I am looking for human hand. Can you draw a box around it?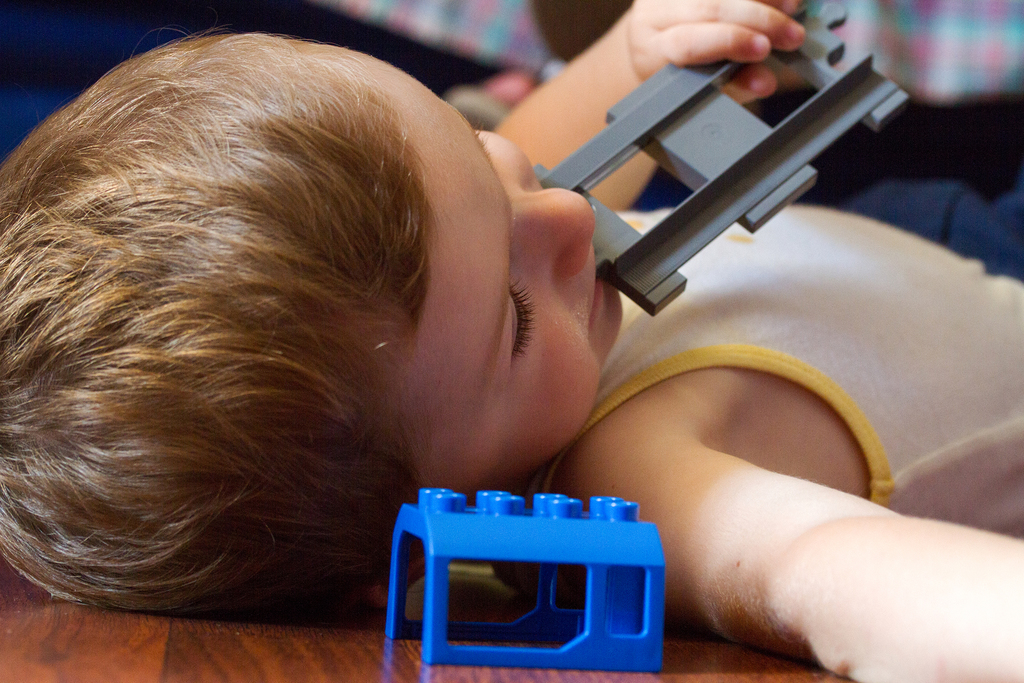
Sure, the bounding box is bbox(569, 1, 866, 94).
